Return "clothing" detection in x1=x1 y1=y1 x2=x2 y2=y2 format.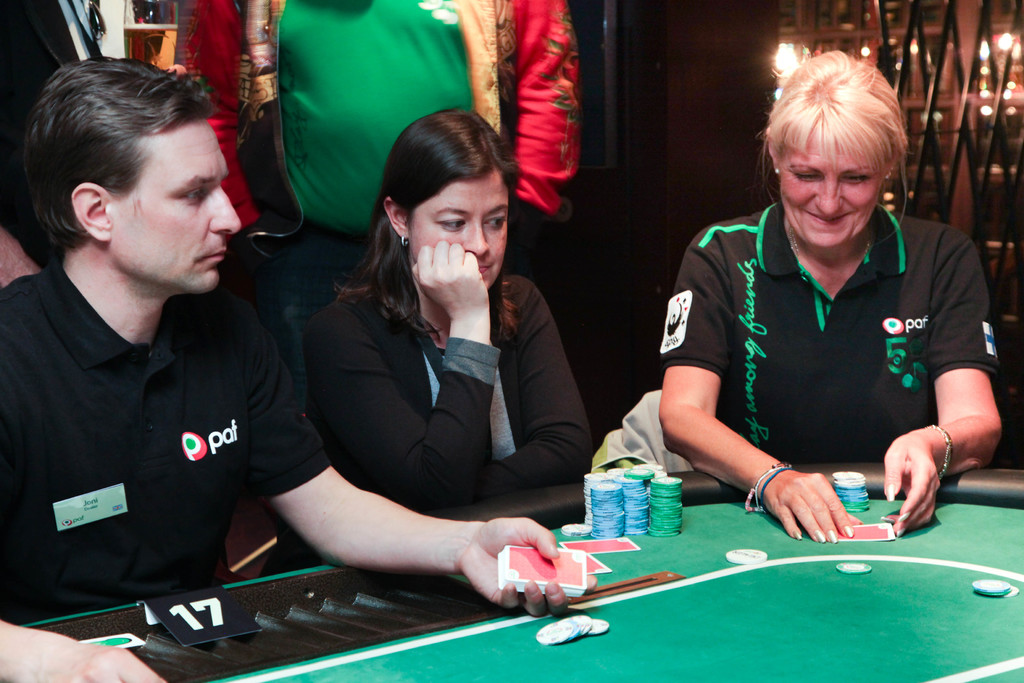
x1=172 y1=0 x2=257 y2=236.
